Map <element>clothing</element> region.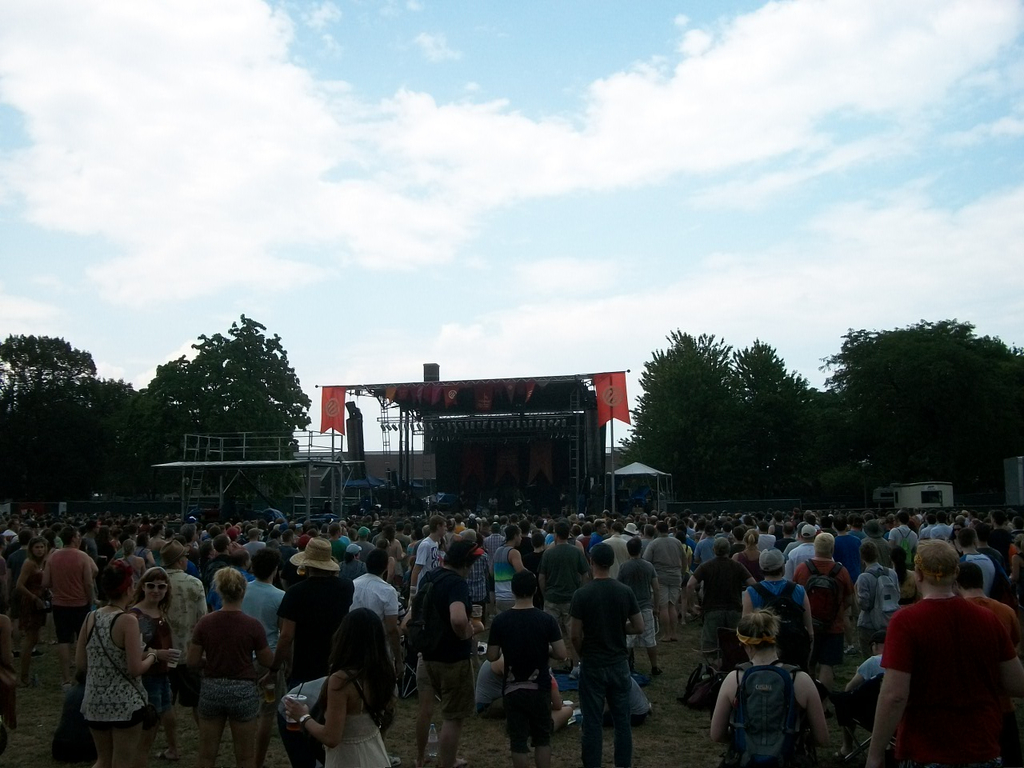
Mapped to l=167, t=568, r=210, b=706.
